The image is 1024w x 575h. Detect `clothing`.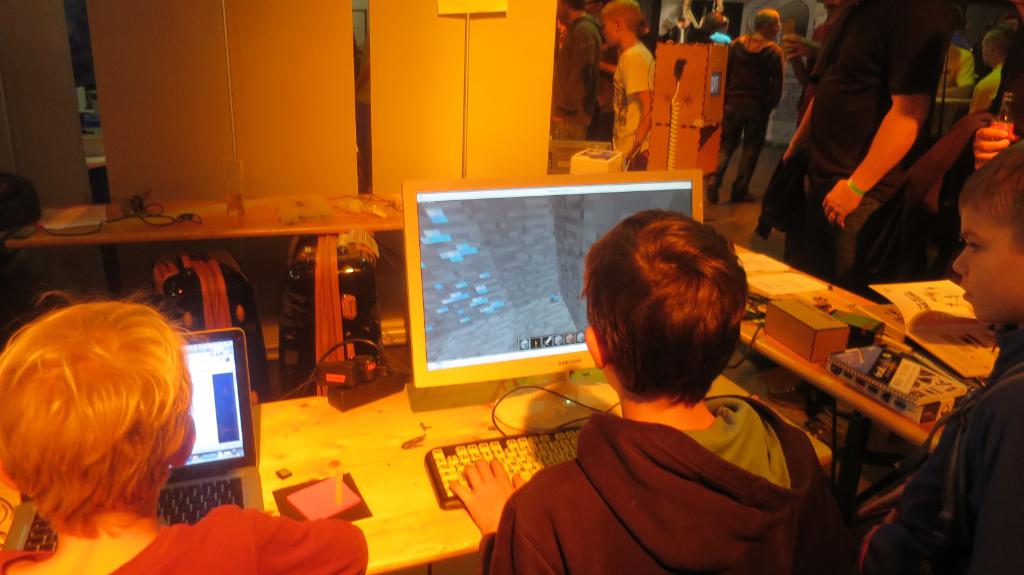
Detection: pyautogui.locateOnScreen(705, 35, 785, 198).
